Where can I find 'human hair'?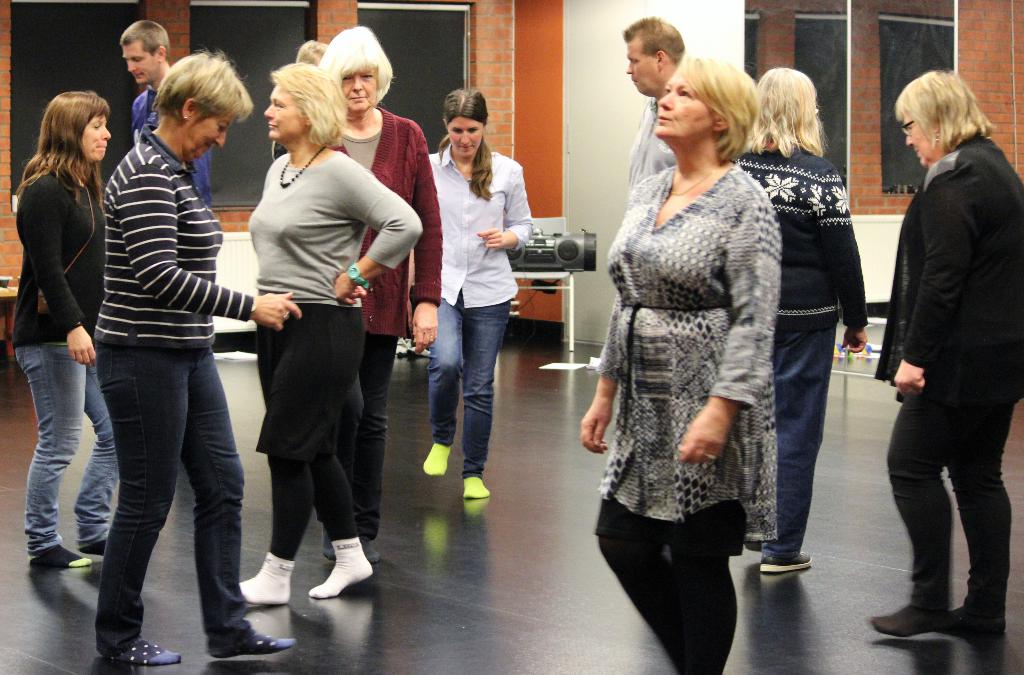
You can find it at x1=25 y1=79 x2=94 y2=197.
